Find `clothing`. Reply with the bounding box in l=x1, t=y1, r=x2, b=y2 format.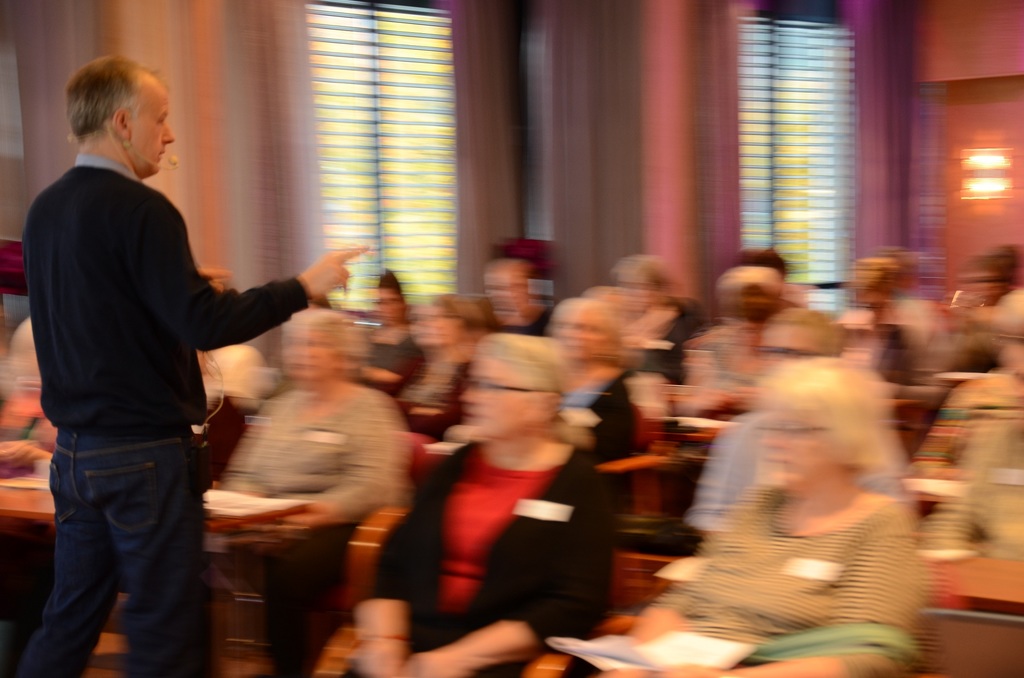
l=17, t=172, r=306, b=677.
